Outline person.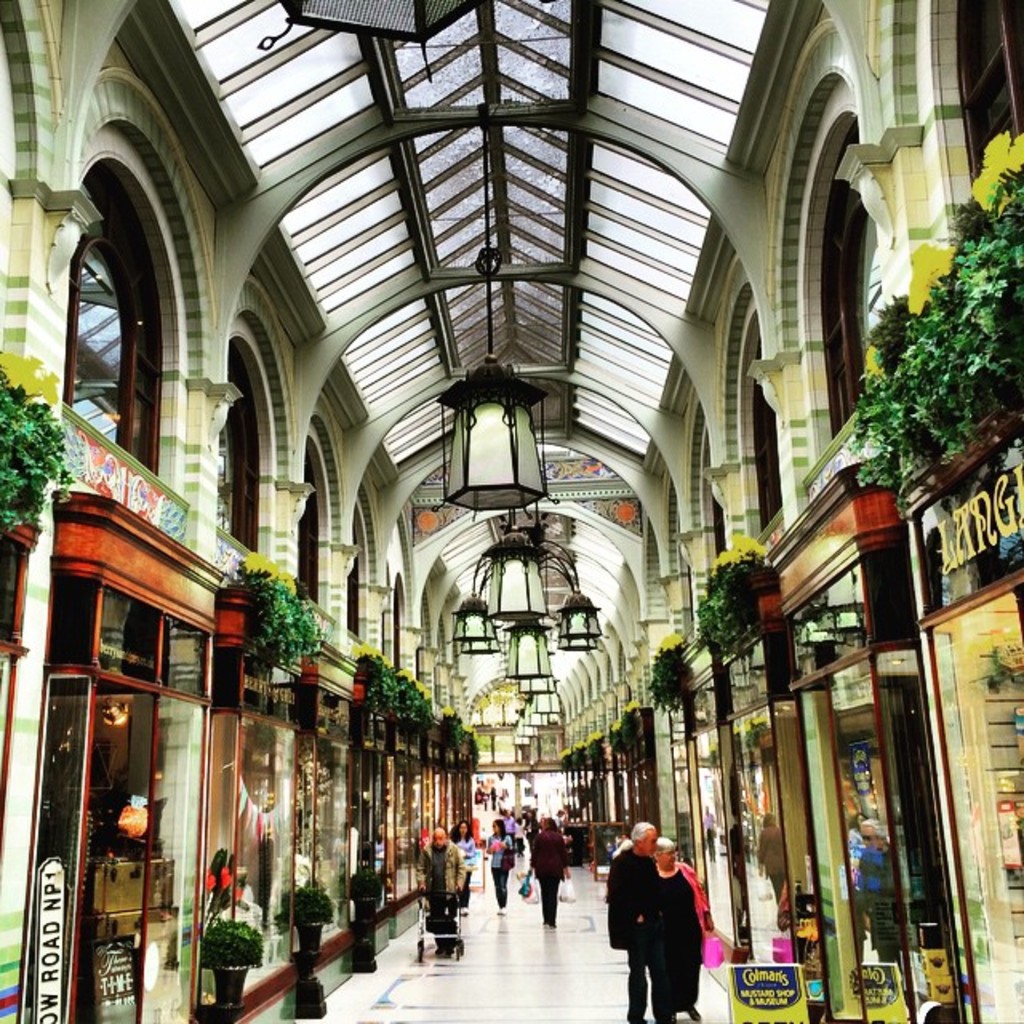
Outline: box(525, 816, 574, 925).
